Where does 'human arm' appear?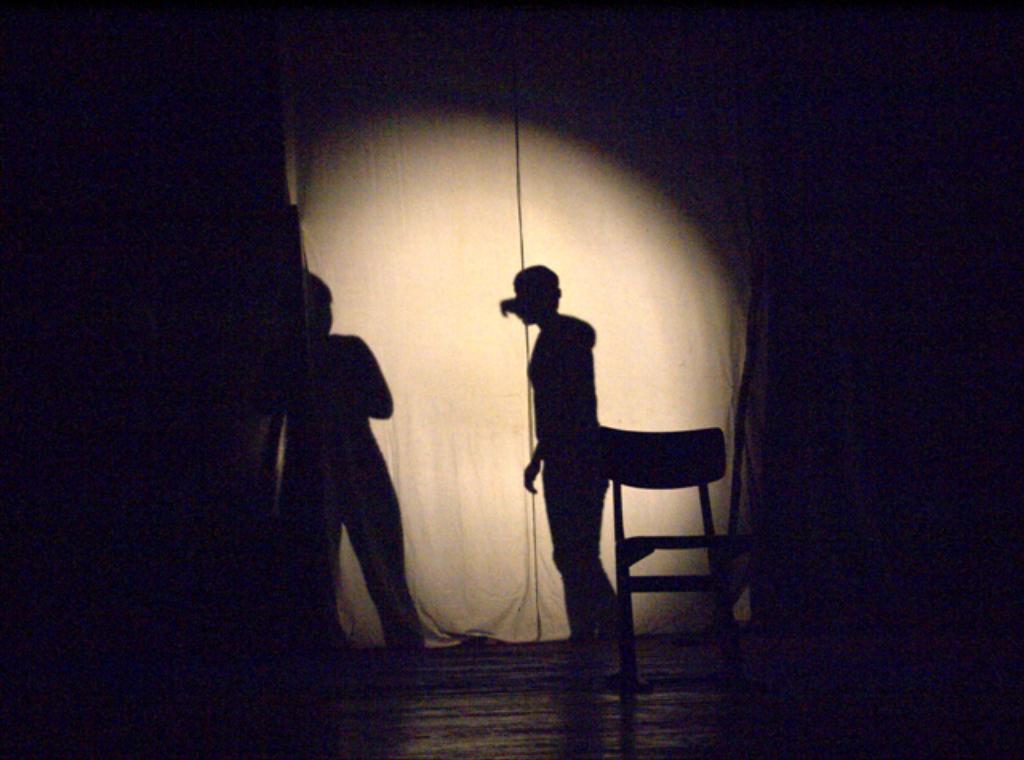
Appears at 502, 298, 589, 347.
